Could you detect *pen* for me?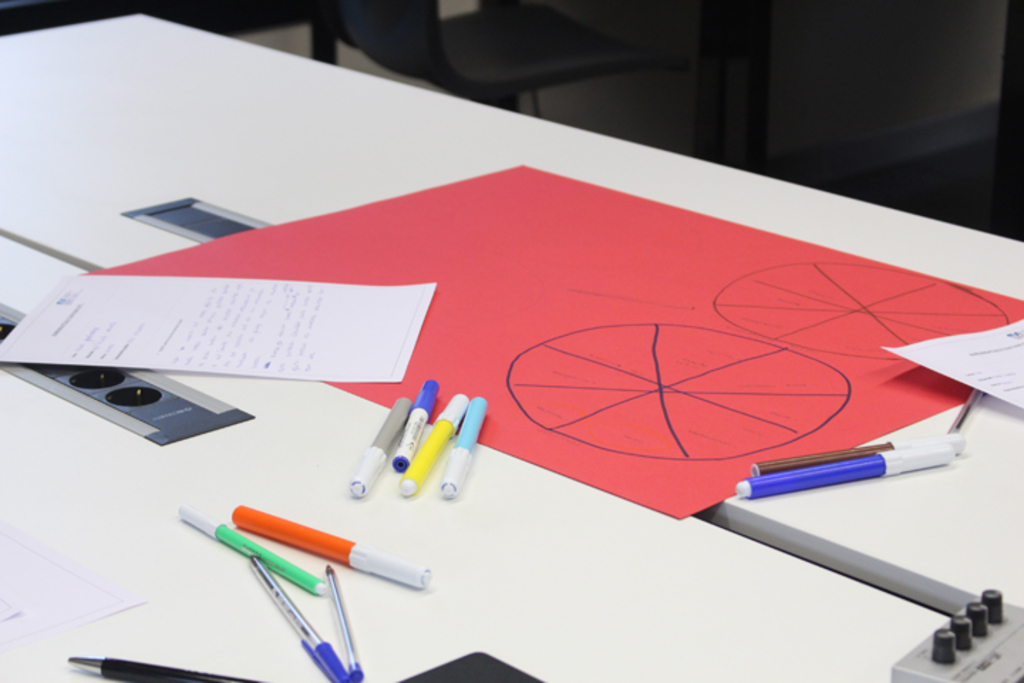
Detection result: x1=395, y1=390, x2=464, y2=504.
